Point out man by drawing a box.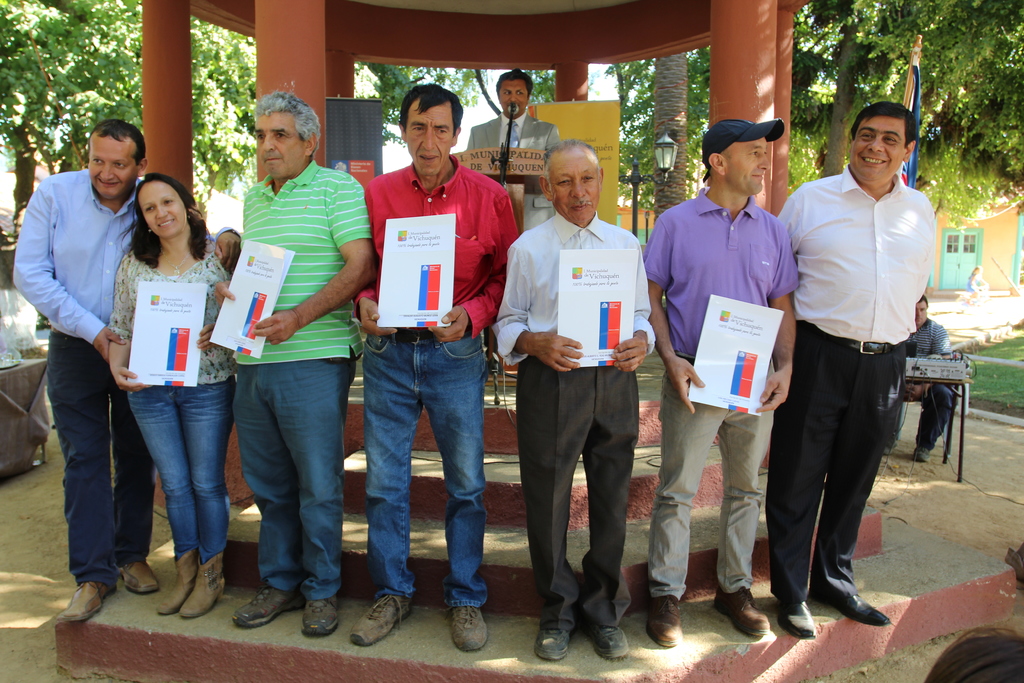
Rect(467, 63, 566, 233).
